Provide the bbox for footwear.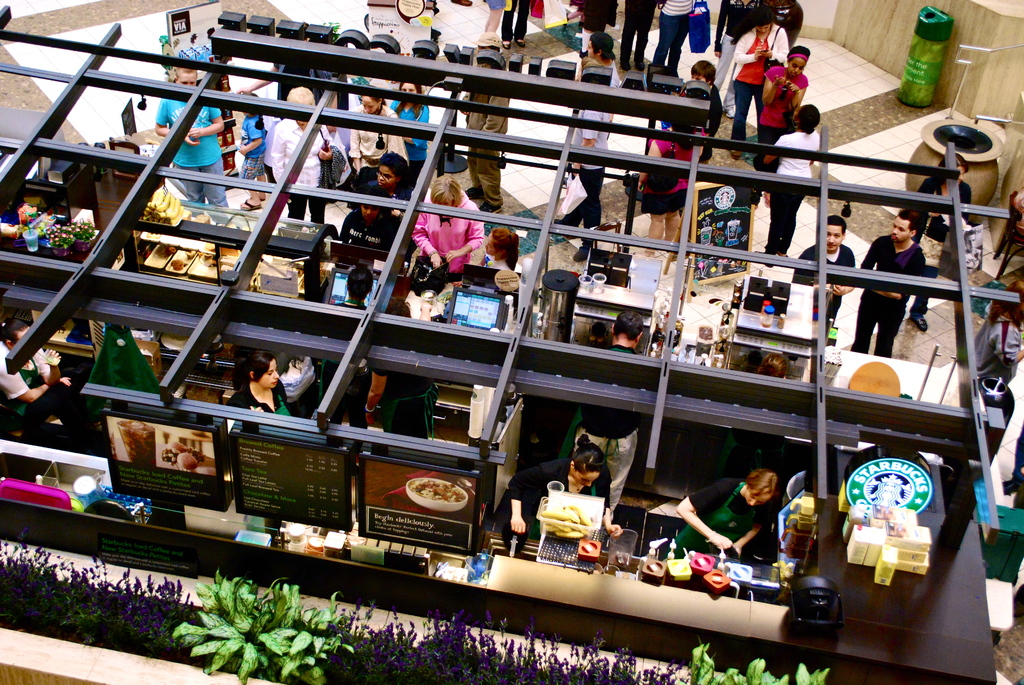
[516, 38, 527, 50].
